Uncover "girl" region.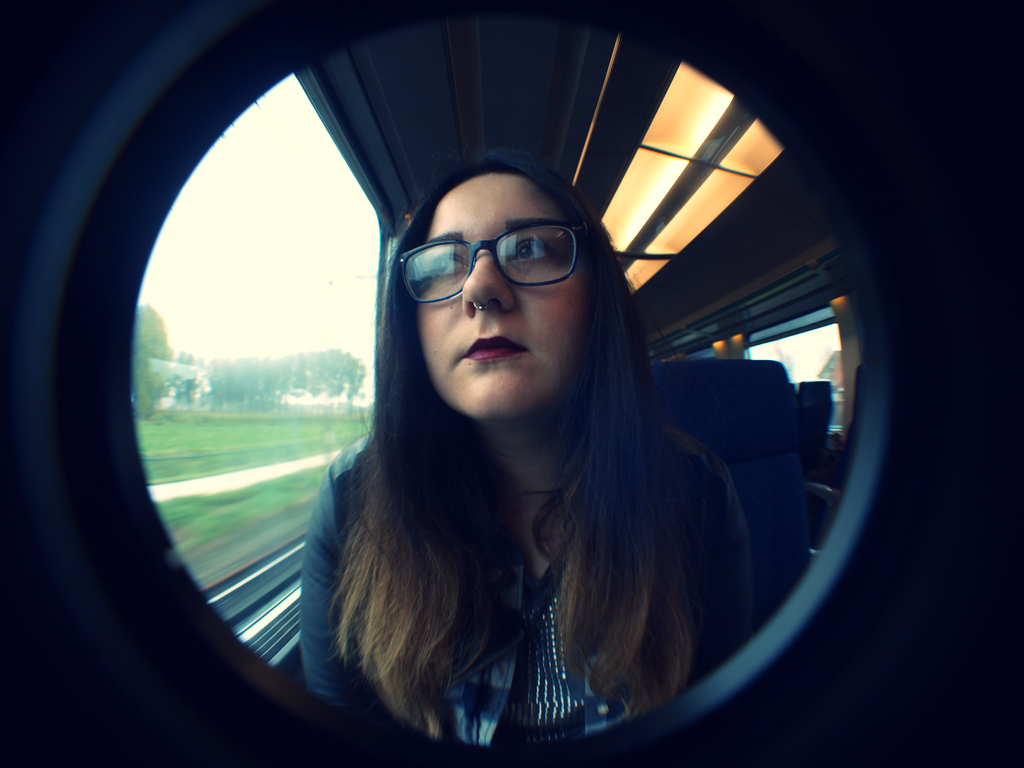
Uncovered: 300, 150, 751, 748.
